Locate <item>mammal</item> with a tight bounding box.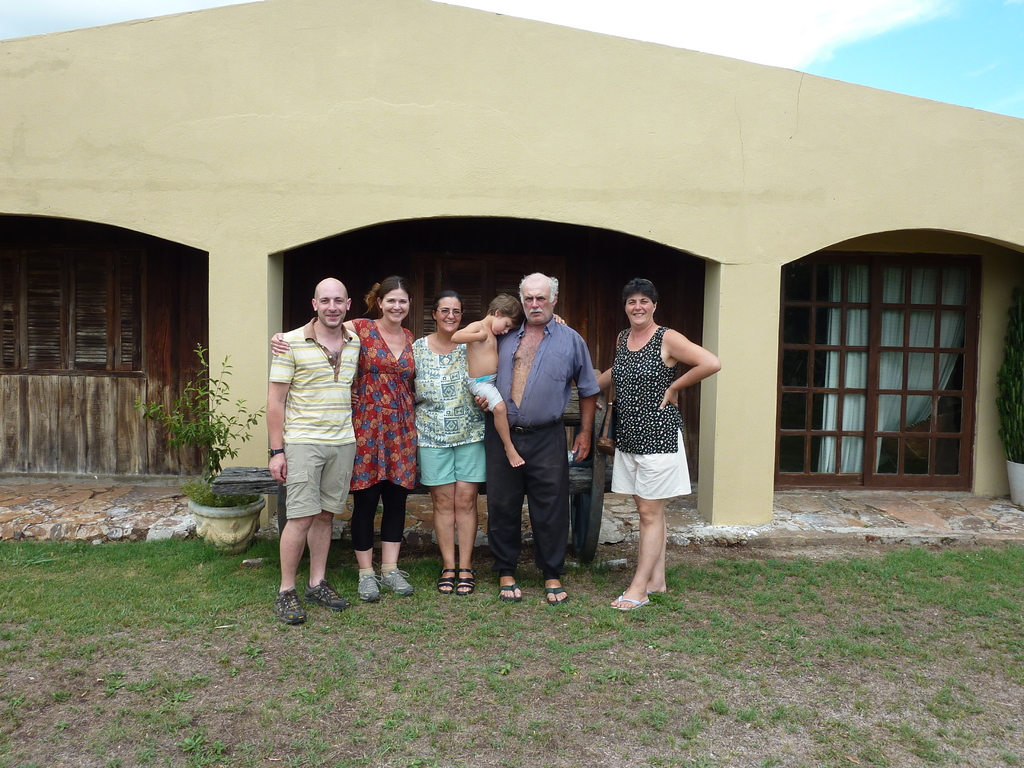
bbox=(419, 290, 484, 591).
